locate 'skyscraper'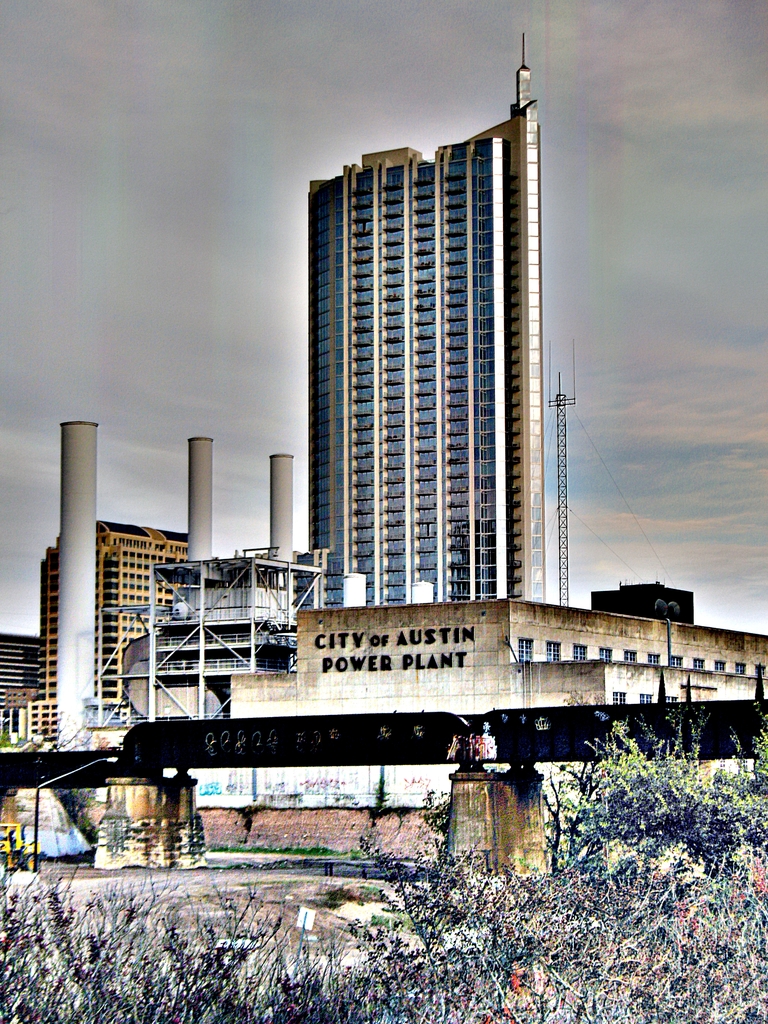
276/85/589/664
